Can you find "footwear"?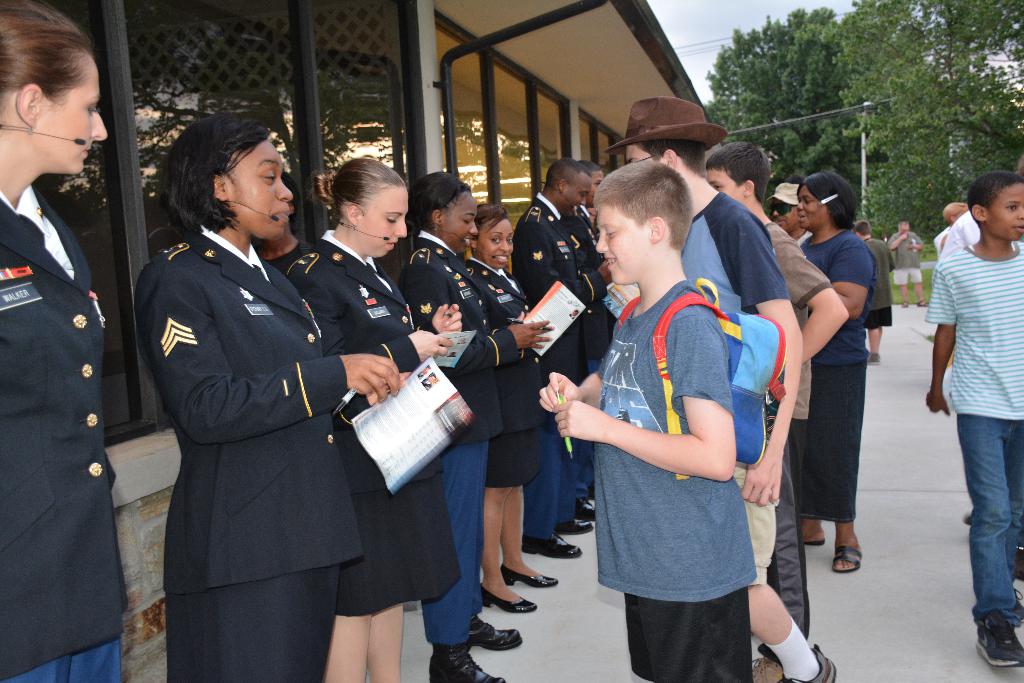
Yes, bounding box: [left=577, top=498, right=593, bottom=520].
